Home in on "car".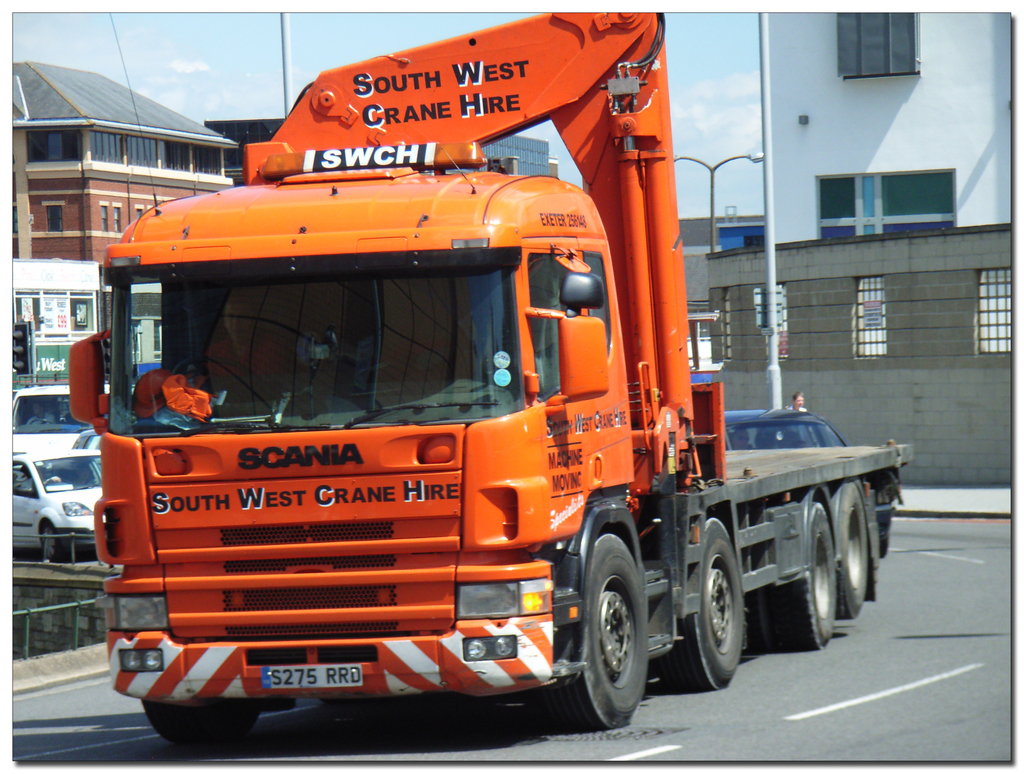
Homed in at <bbox>13, 449, 99, 564</bbox>.
